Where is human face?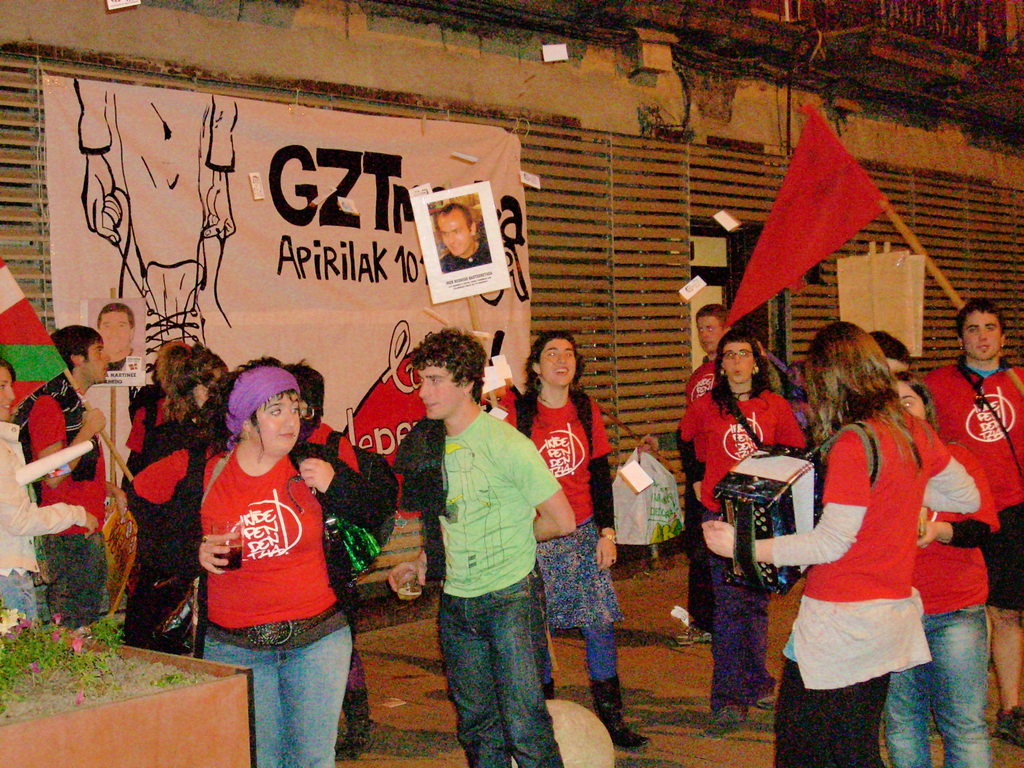
x1=698, y1=316, x2=724, y2=355.
